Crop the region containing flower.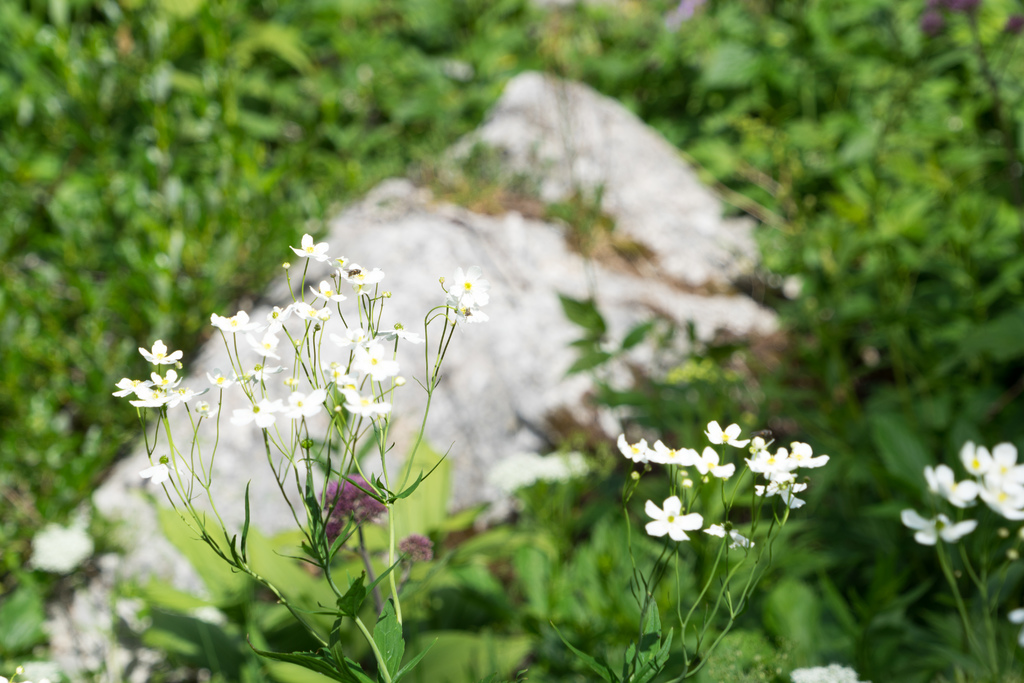
Crop region: x1=452, y1=265, x2=488, y2=305.
